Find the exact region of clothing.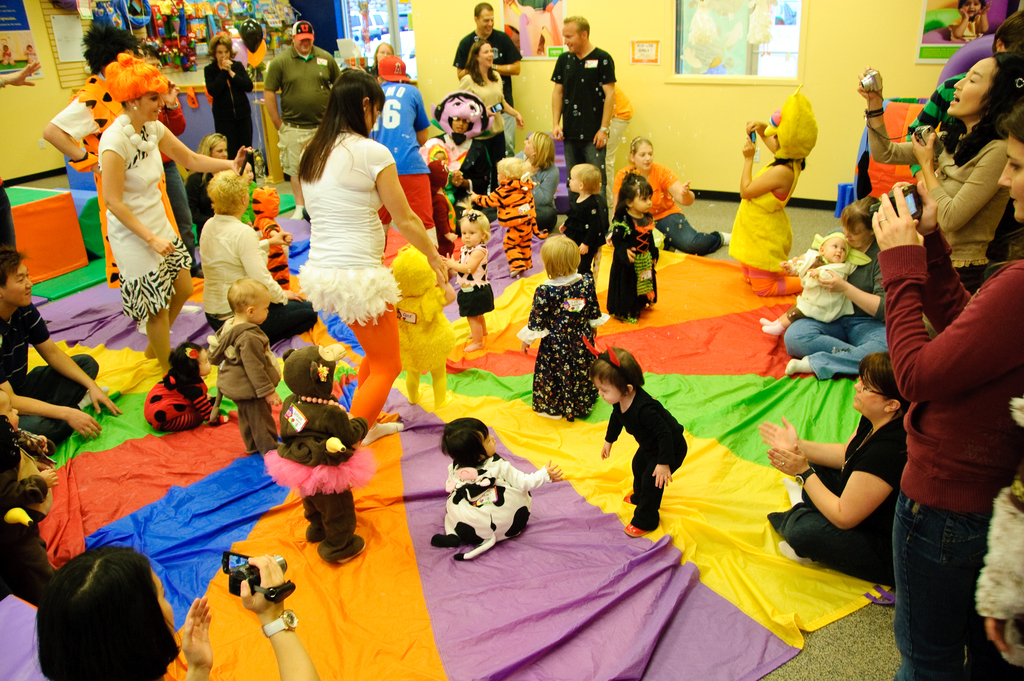
Exact region: x1=743 y1=88 x2=810 y2=304.
